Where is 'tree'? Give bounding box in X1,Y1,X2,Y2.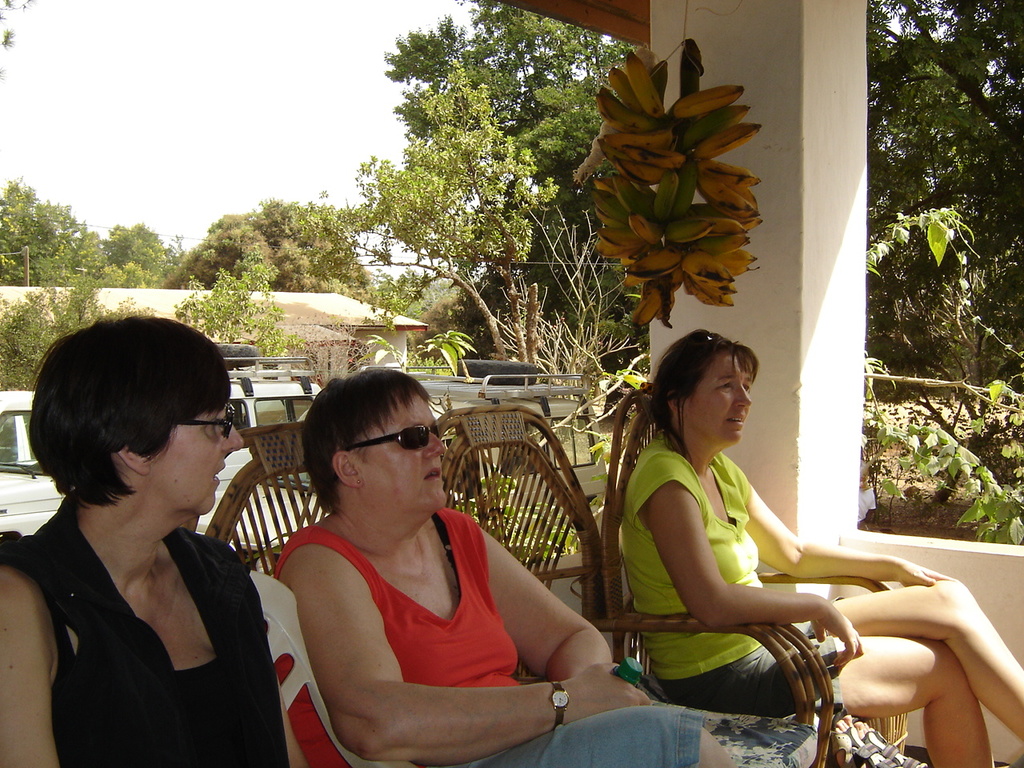
246,198,299,239.
